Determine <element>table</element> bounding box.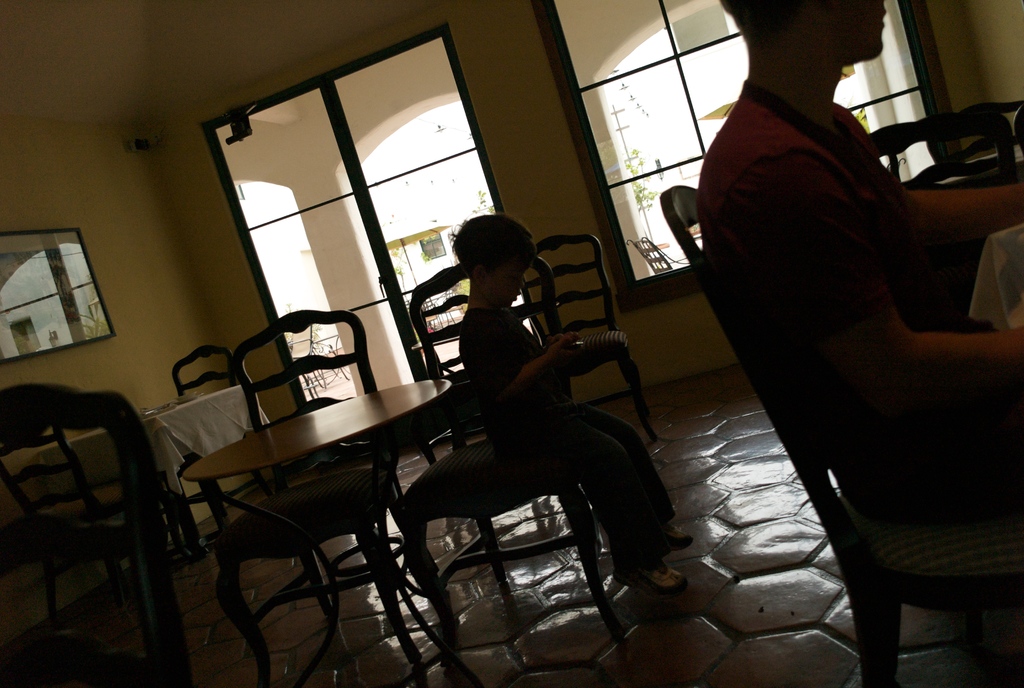
Determined: Rect(964, 219, 1023, 334).
